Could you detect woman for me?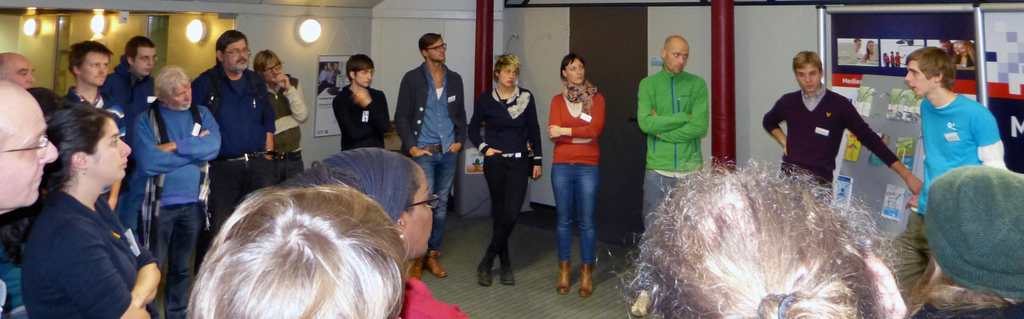
Detection result: [316, 148, 467, 318].
